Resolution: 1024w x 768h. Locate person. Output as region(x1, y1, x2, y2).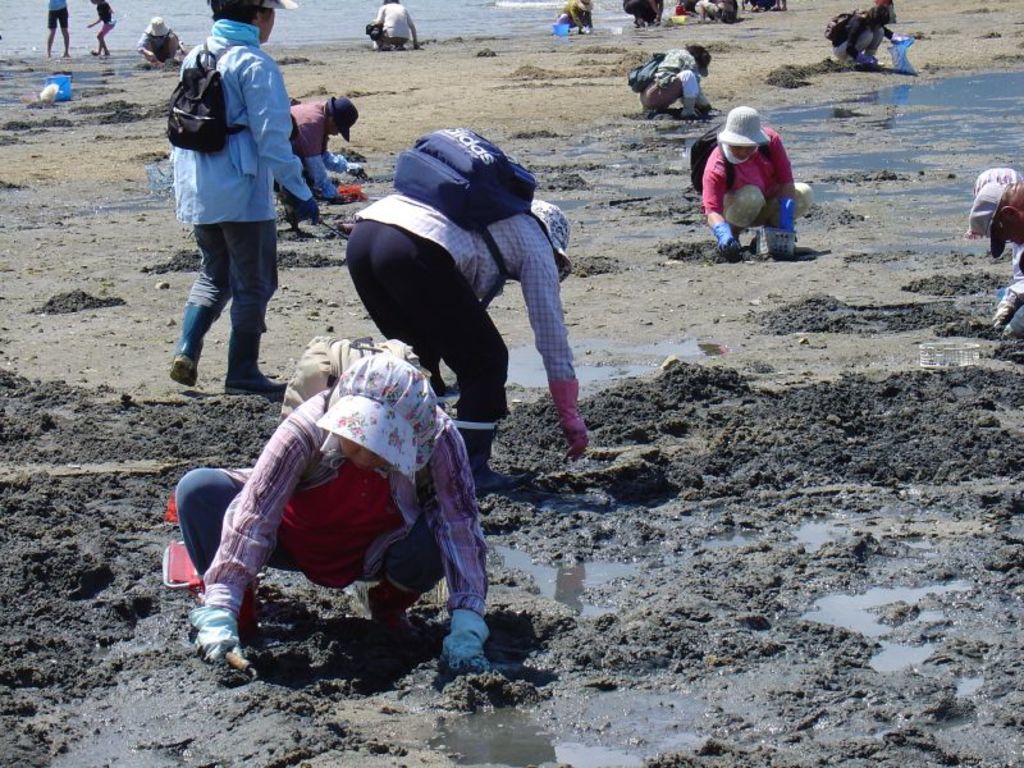
region(869, 0, 899, 23).
